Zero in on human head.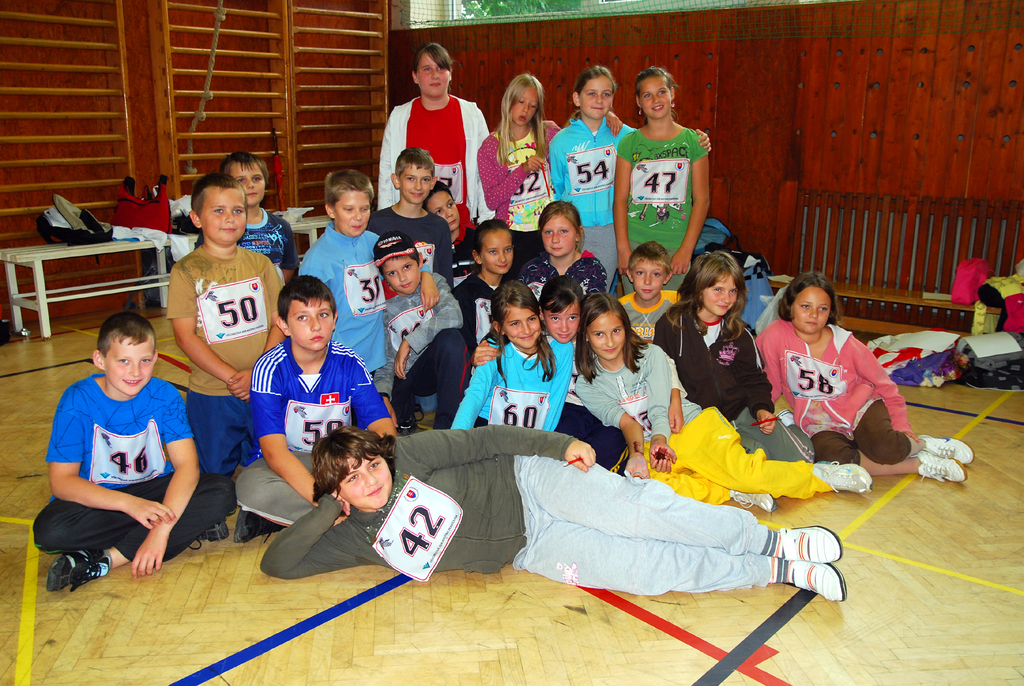
Zeroed in: bbox=(626, 241, 676, 302).
